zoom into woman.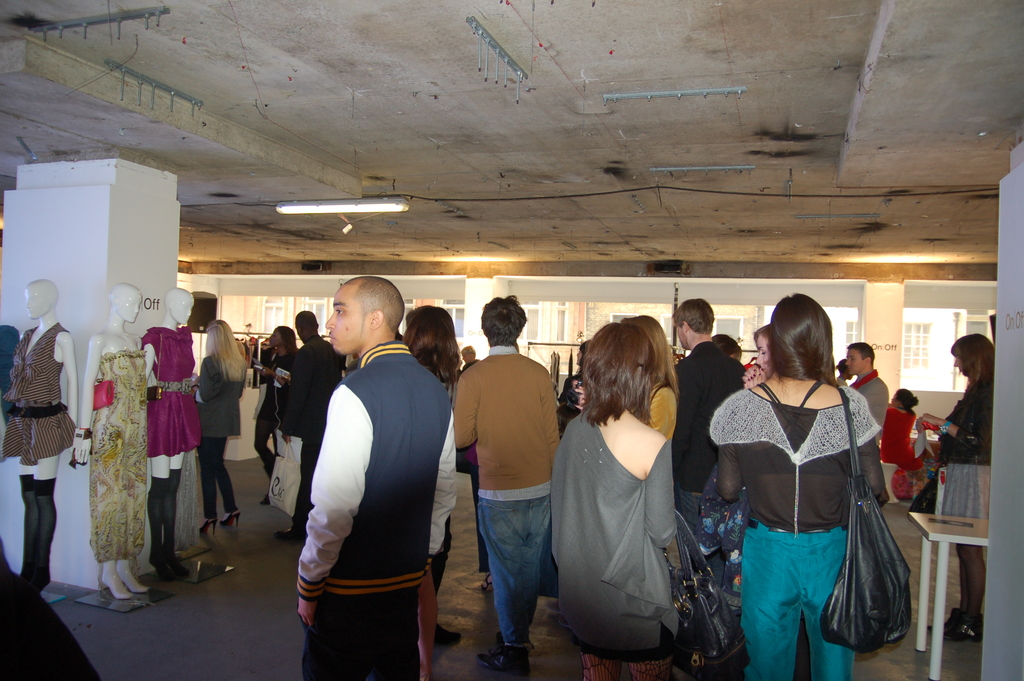
Zoom target: (x1=904, y1=336, x2=991, y2=656).
